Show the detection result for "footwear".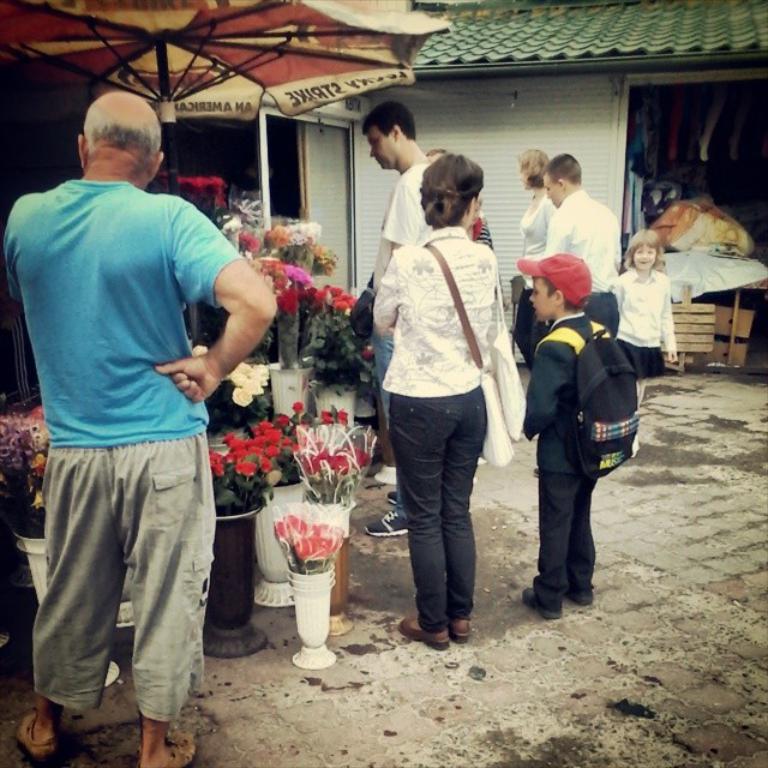
BBox(522, 586, 562, 623).
